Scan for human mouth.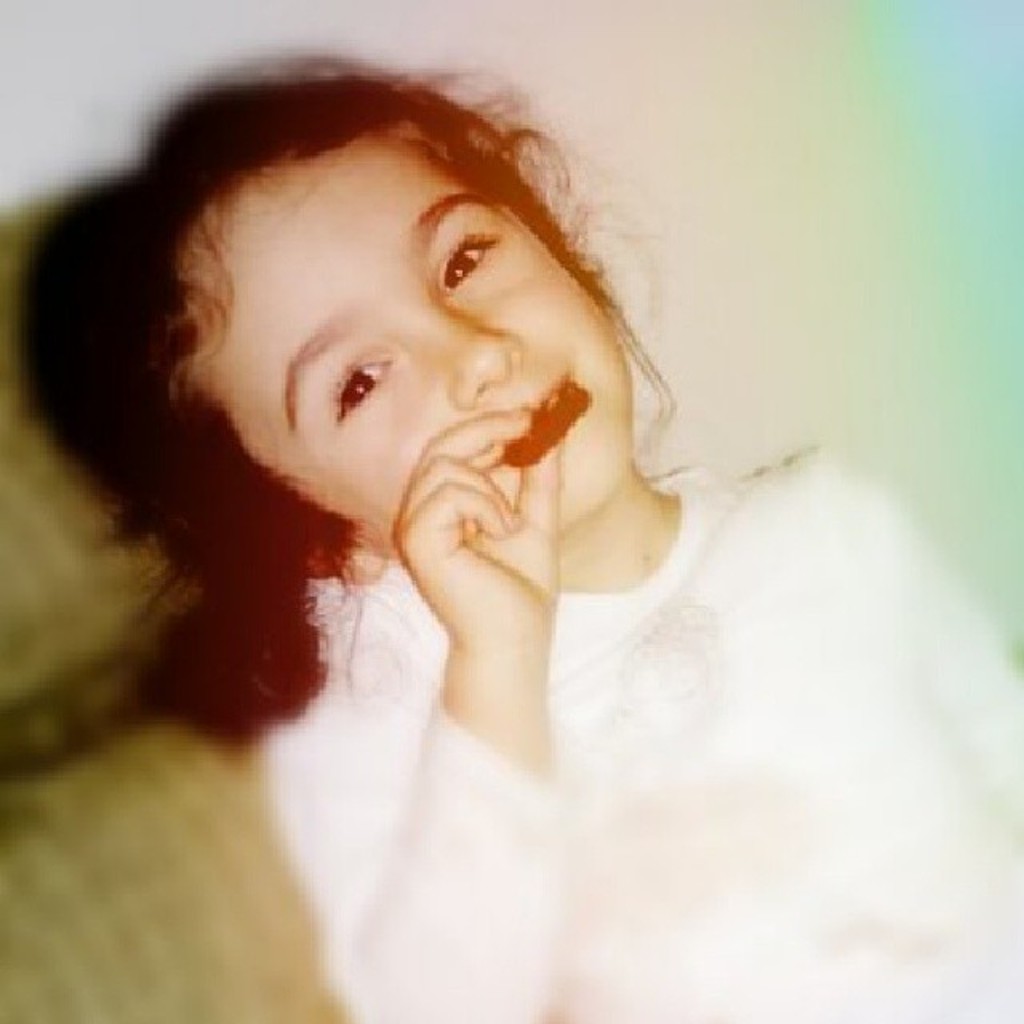
Scan result: 501/365/574/472.
